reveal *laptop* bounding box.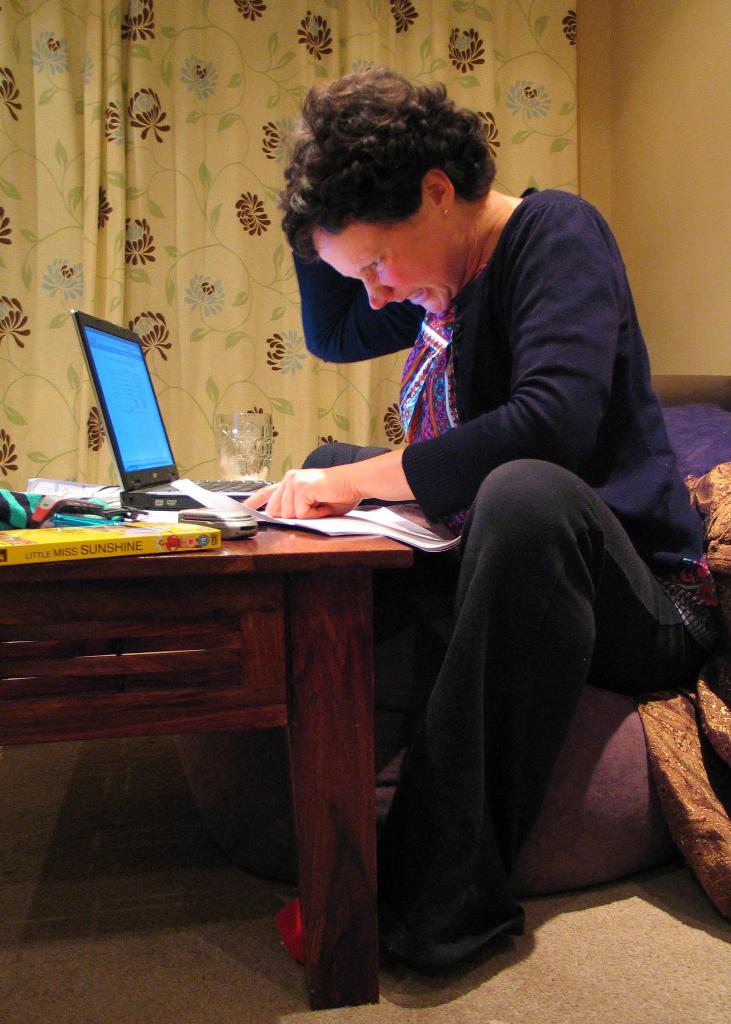
Revealed: box(69, 307, 278, 514).
